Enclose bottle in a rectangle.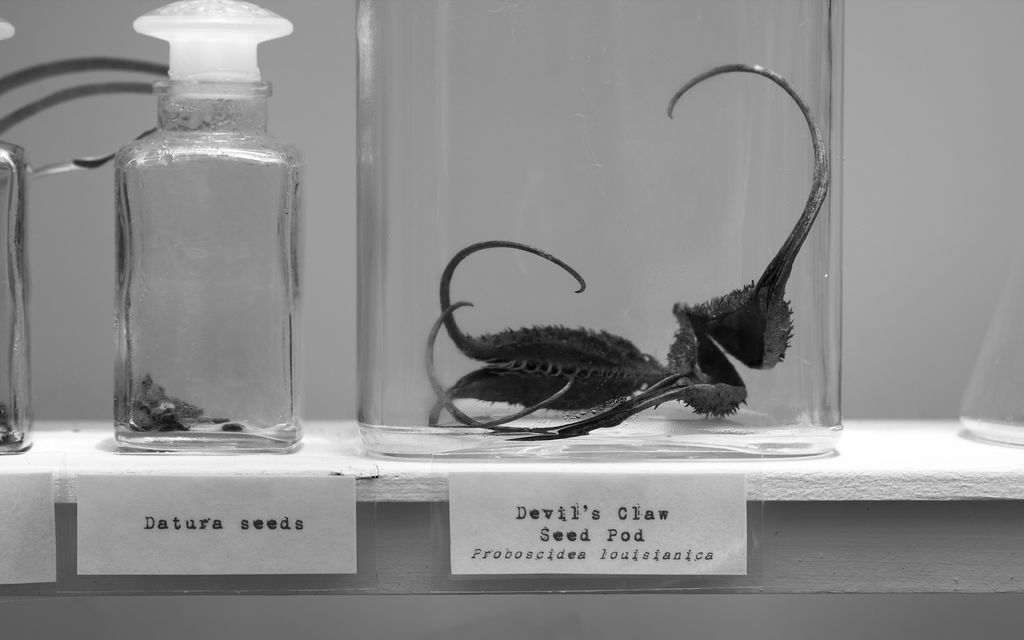
bbox(81, 28, 311, 478).
